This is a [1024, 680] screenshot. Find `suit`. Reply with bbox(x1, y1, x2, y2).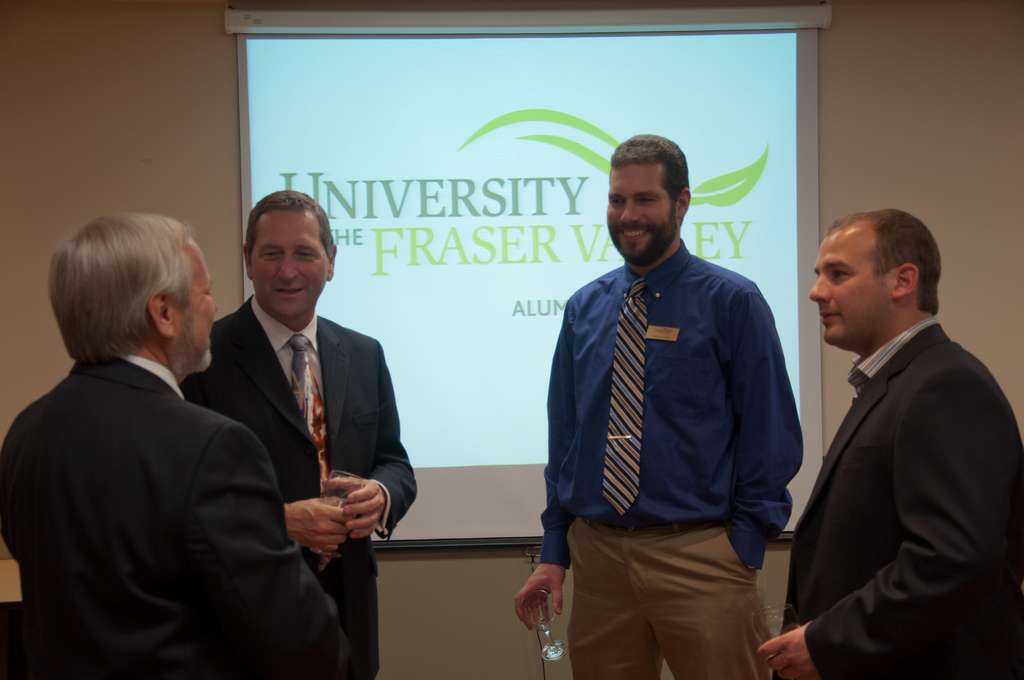
bbox(0, 353, 363, 679).
